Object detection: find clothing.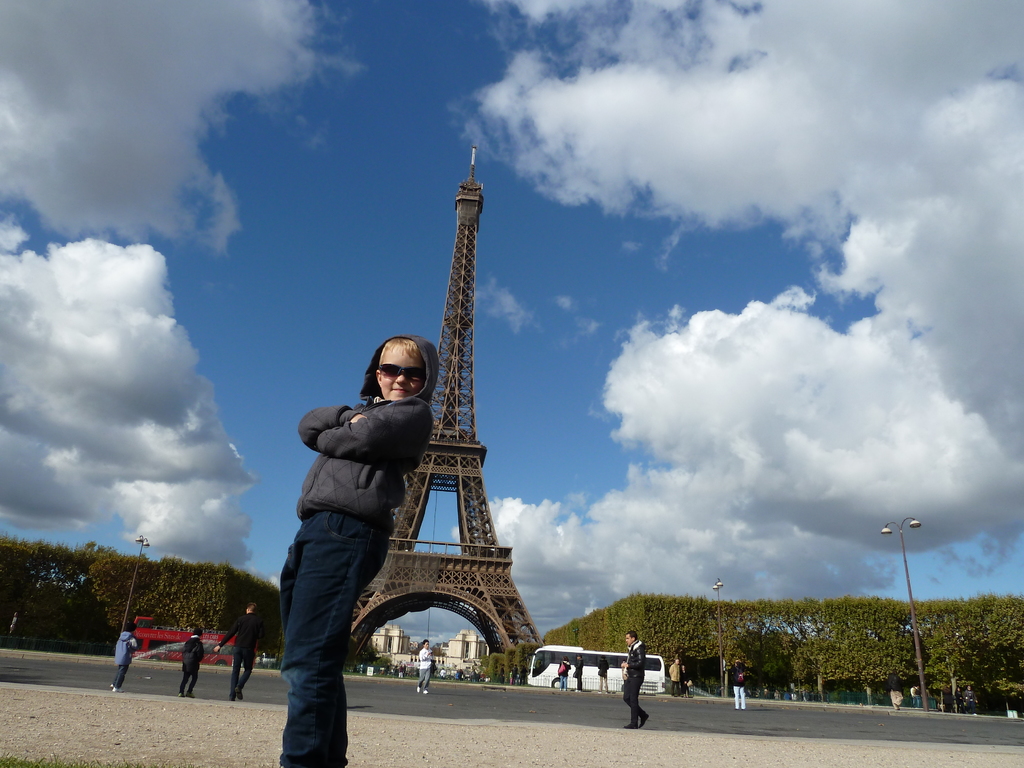
276 332 441 767.
